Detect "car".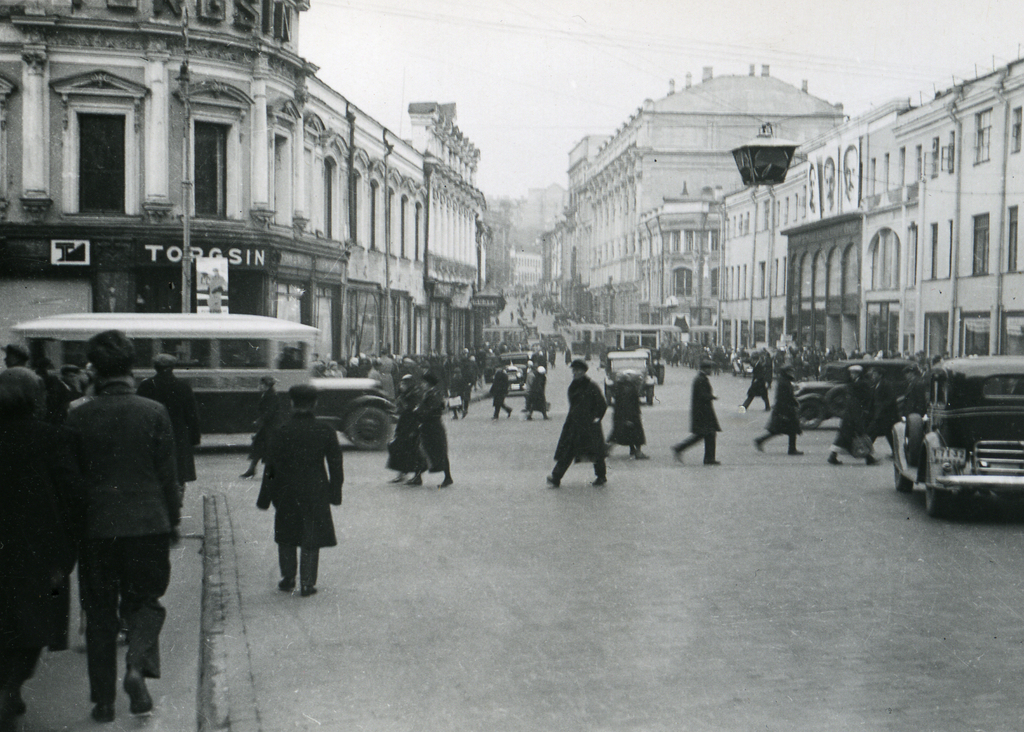
Detected at (x1=613, y1=327, x2=671, y2=391).
